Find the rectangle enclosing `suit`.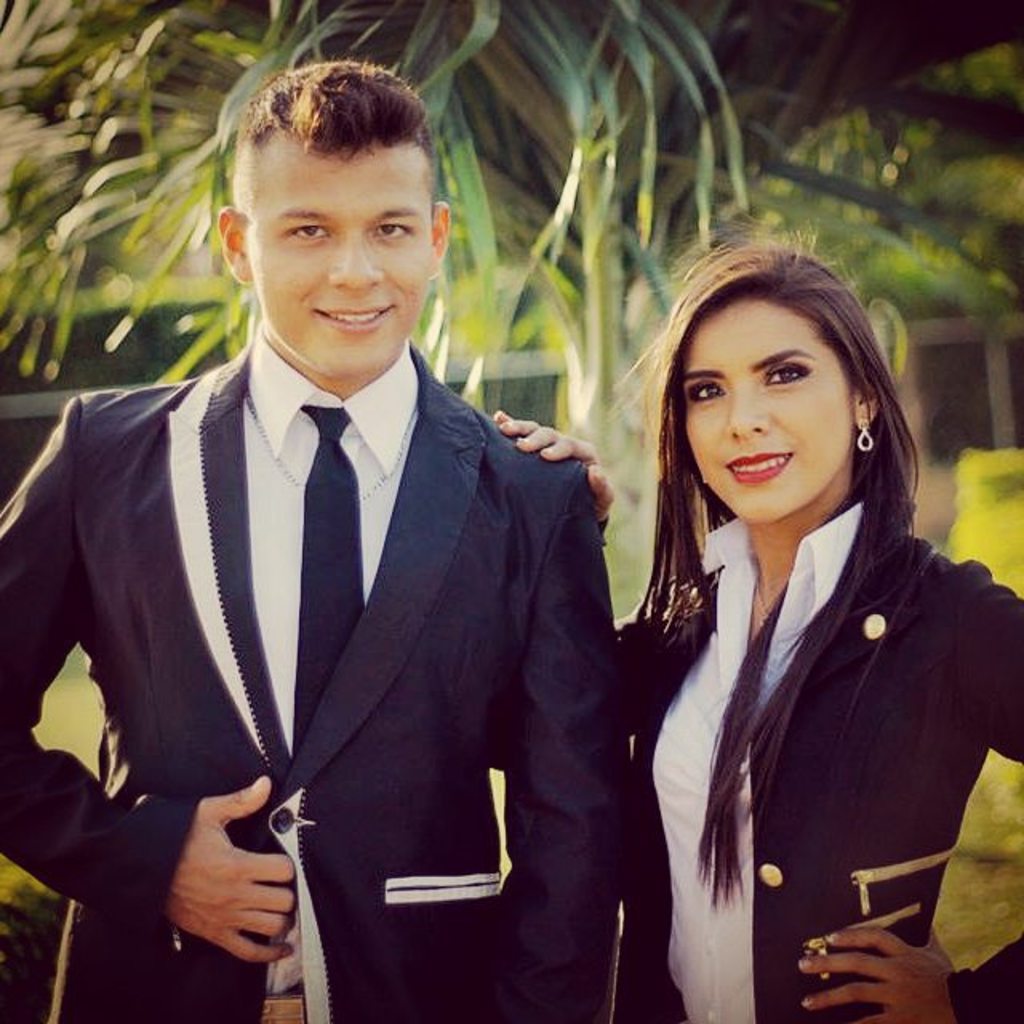
rect(610, 491, 1022, 1022).
